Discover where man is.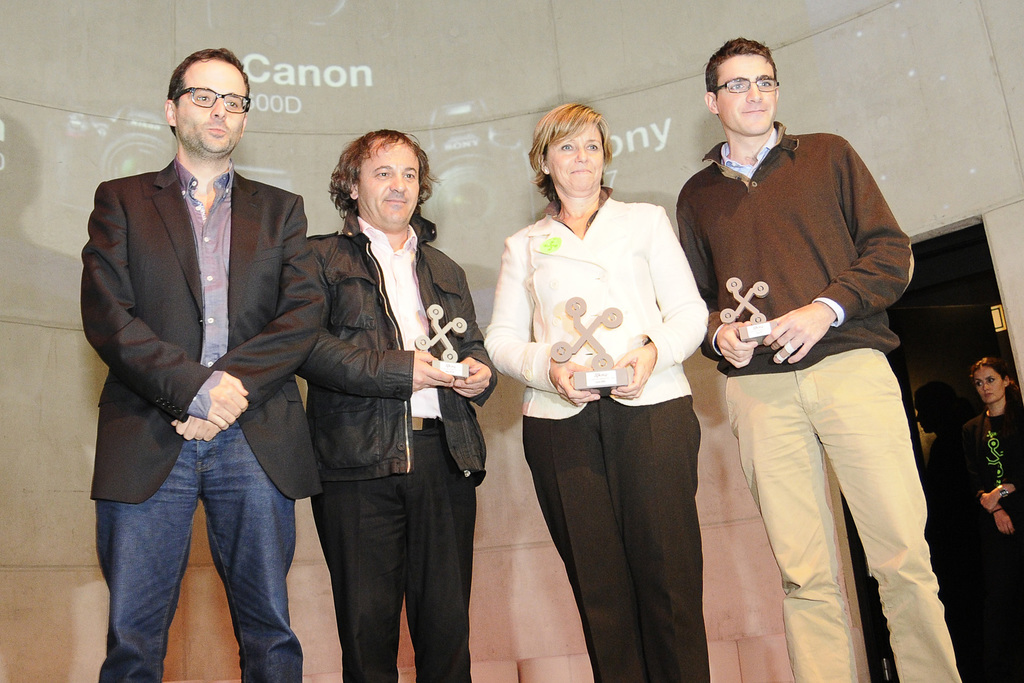
Discovered at box(77, 43, 332, 682).
